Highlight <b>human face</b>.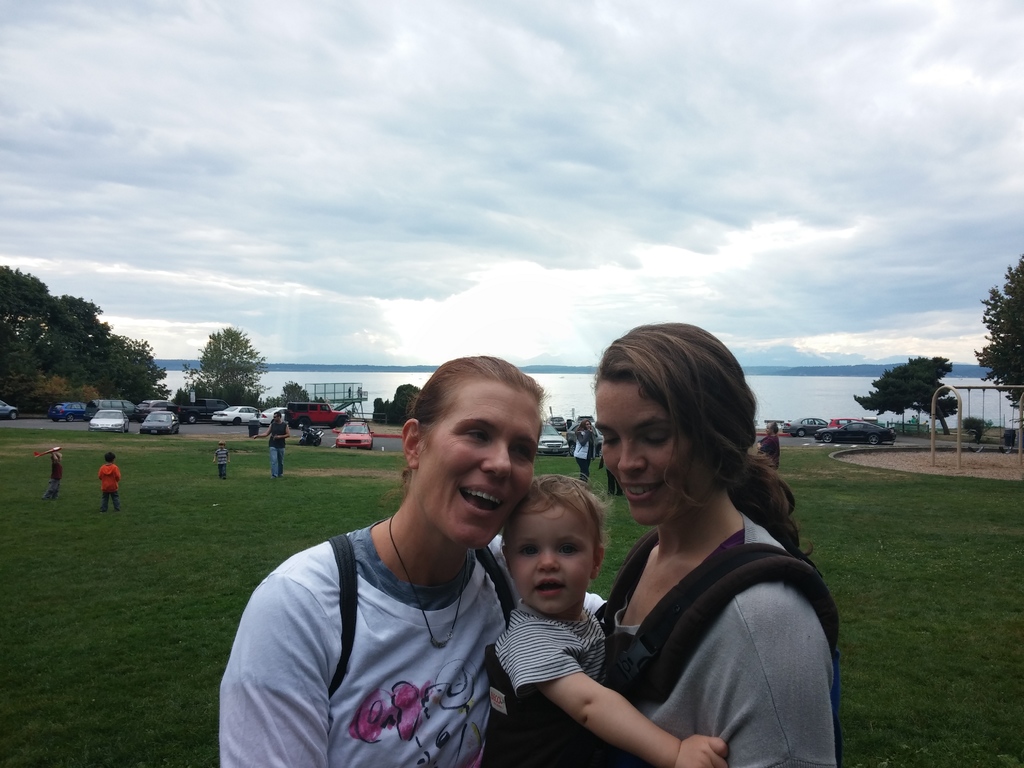
Highlighted region: left=410, top=381, right=532, bottom=550.
